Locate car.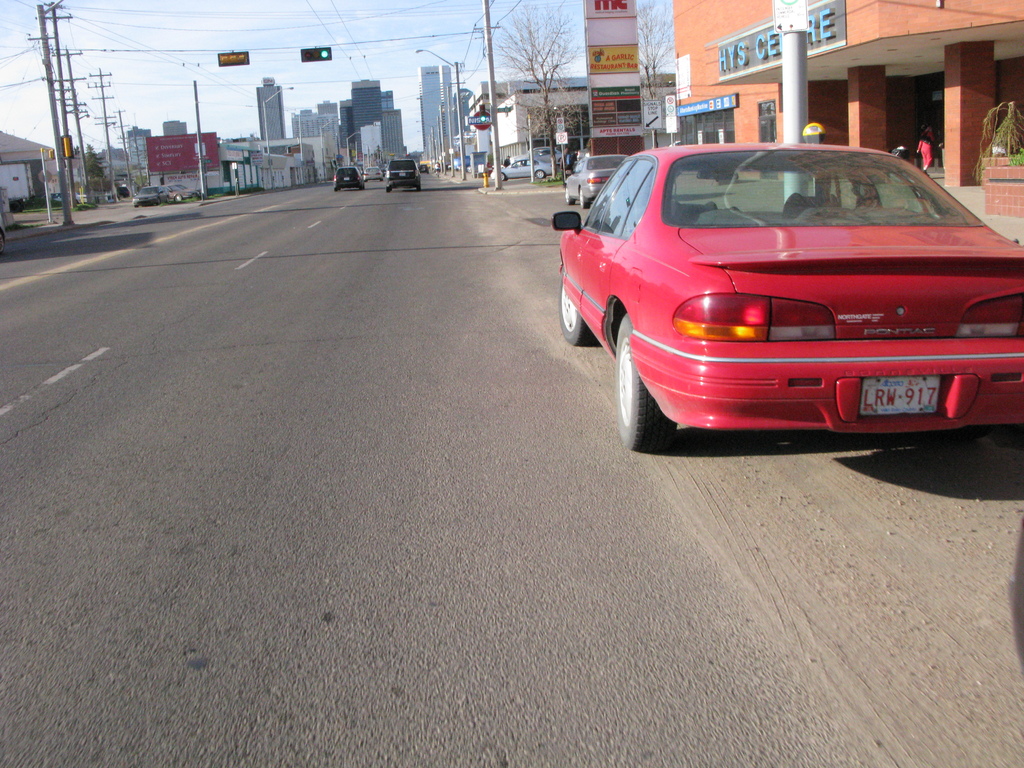
Bounding box: BBox(163, 184, 200, 201).
